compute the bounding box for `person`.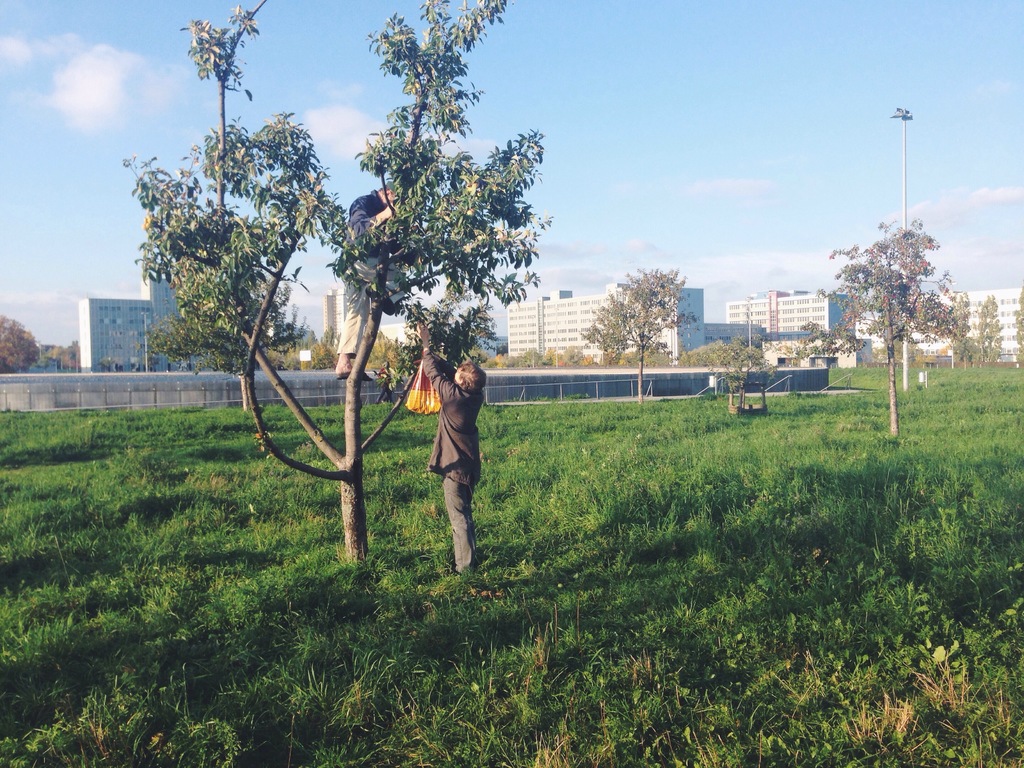
bbox=(424, 337, 493, 574).
